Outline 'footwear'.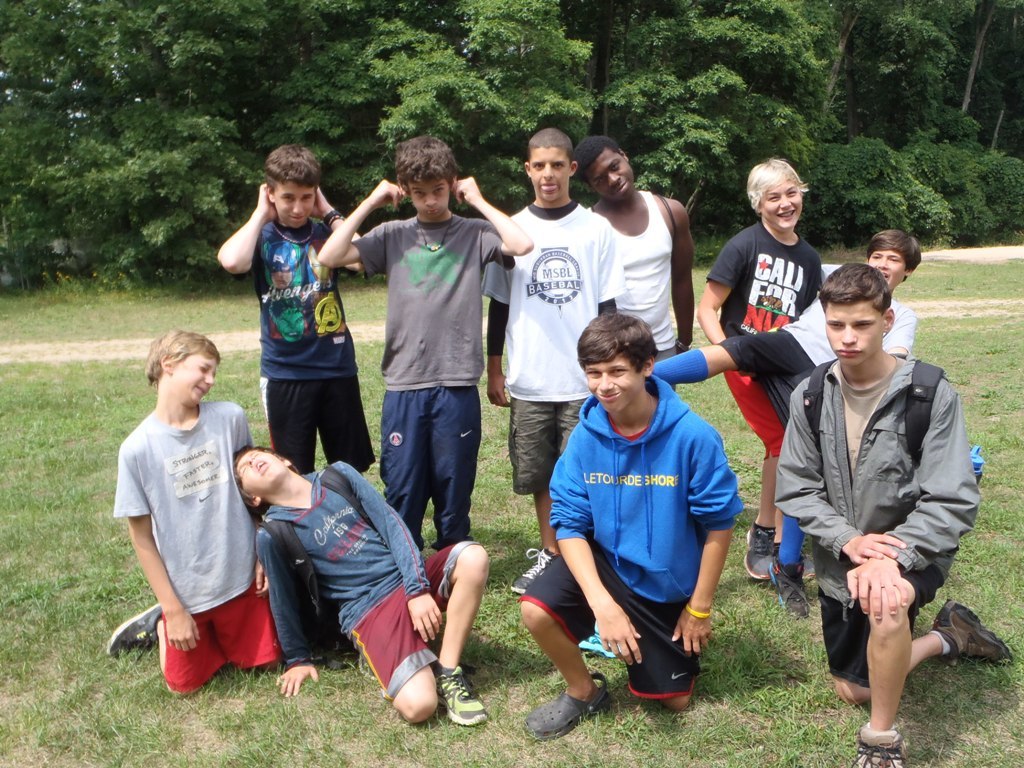
Outline: 354/651/373/683.
